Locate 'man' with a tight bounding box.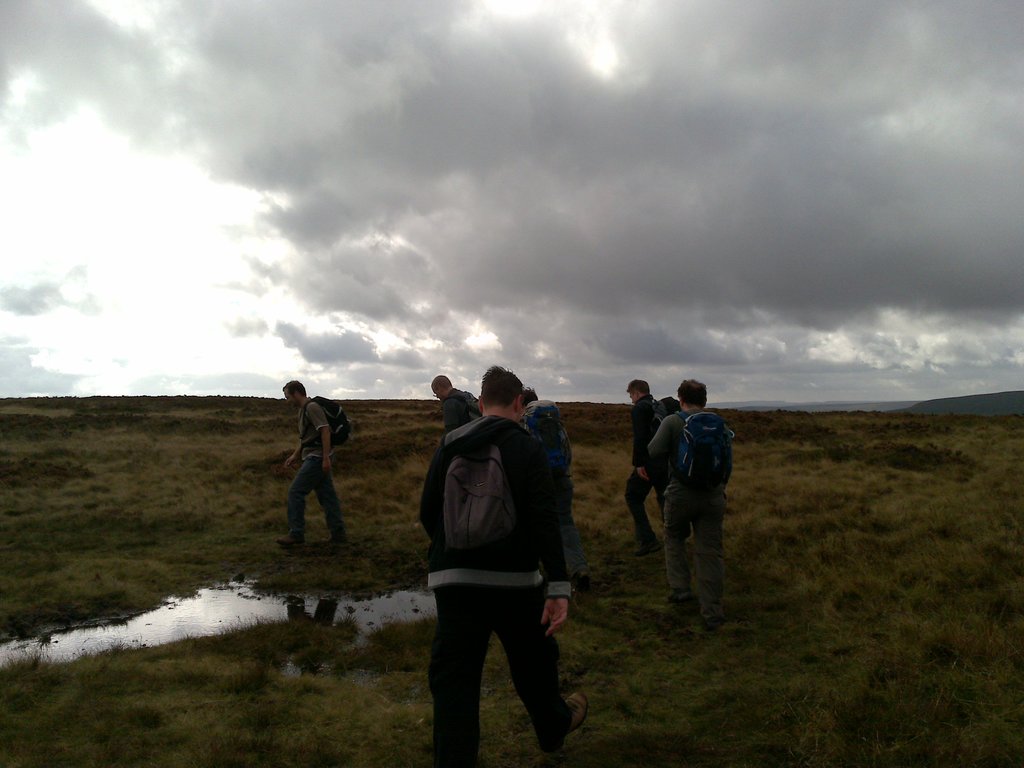
bbox=(415, 365, 611, 767).
